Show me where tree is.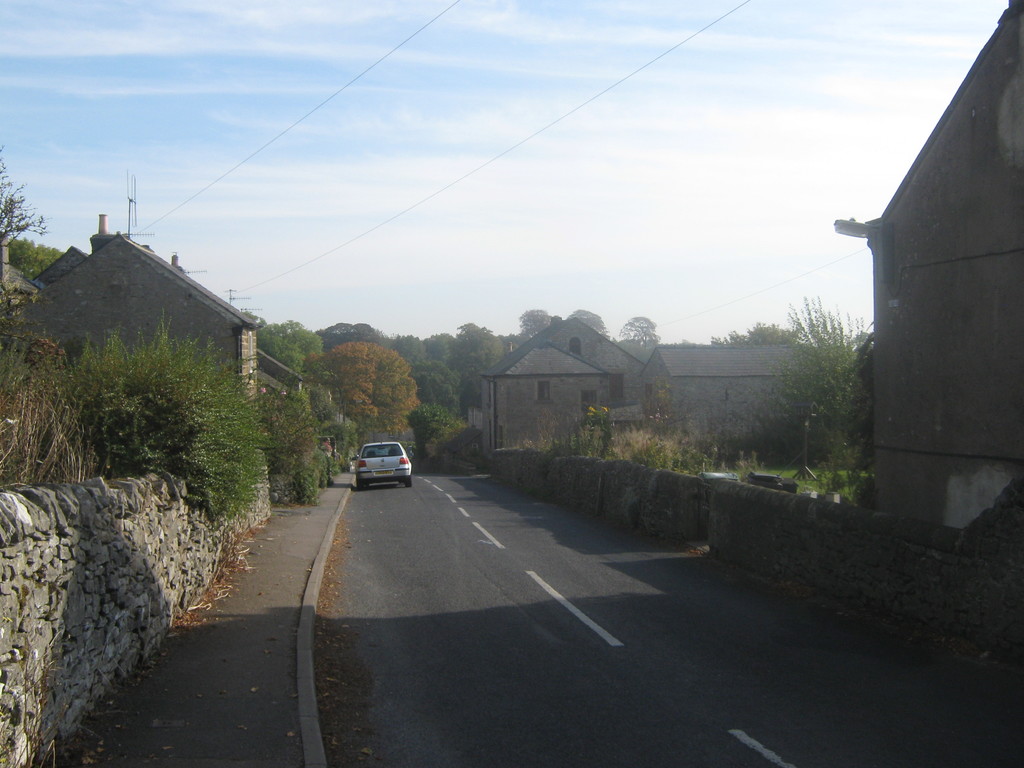
tree is at [523, 312, 559, 338].
